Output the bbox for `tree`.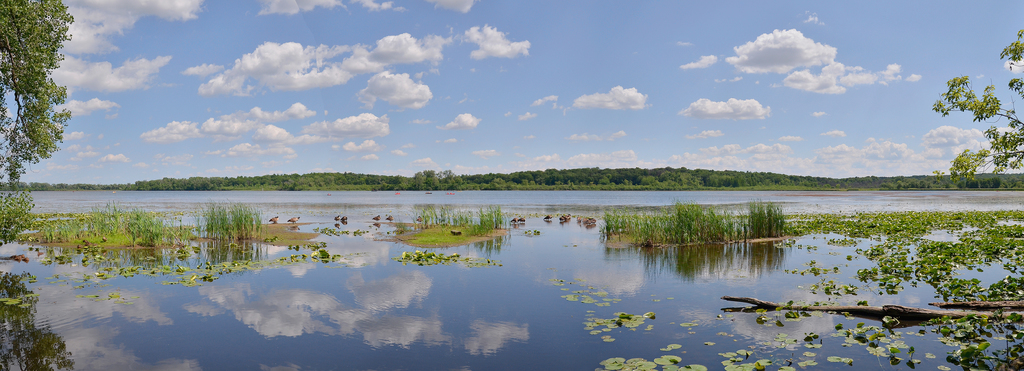
<box>0,0,68,237</box>.
